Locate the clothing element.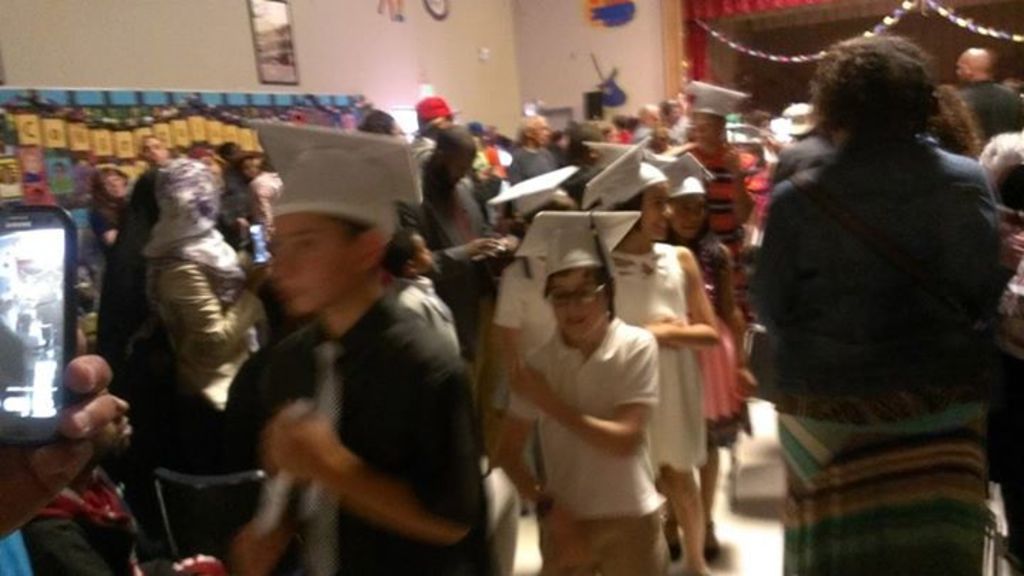
Element bbox: crop(0, 529, 27, 575).
